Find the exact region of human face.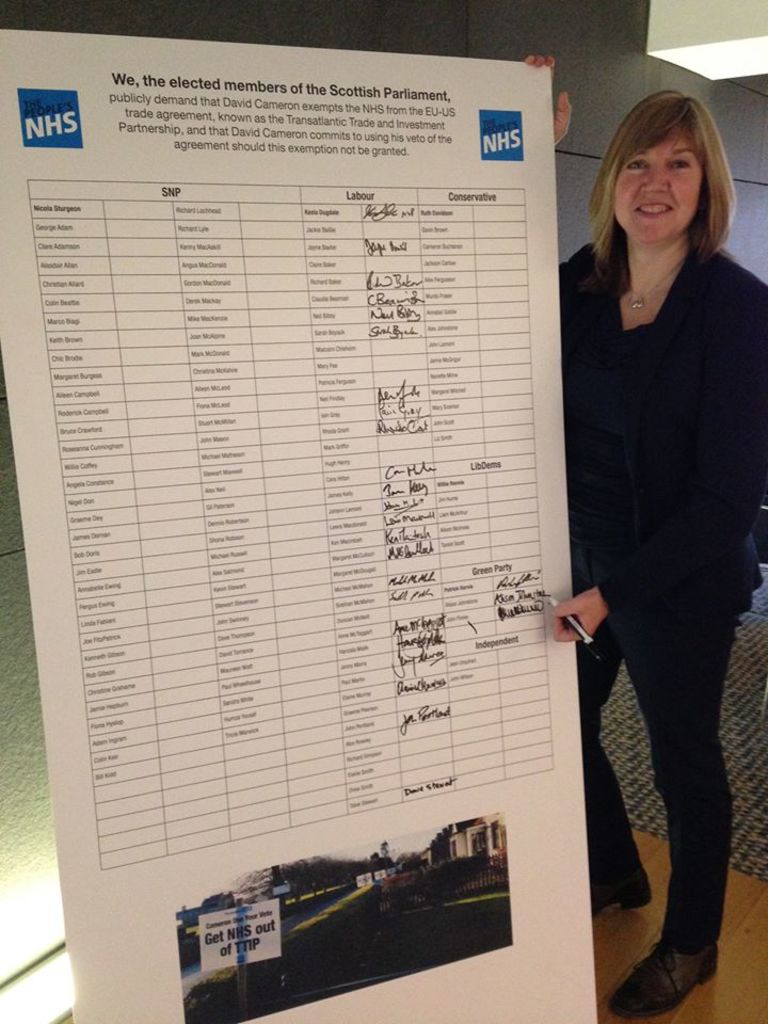
Exact region: Rect(611, 128, 706, 247).
